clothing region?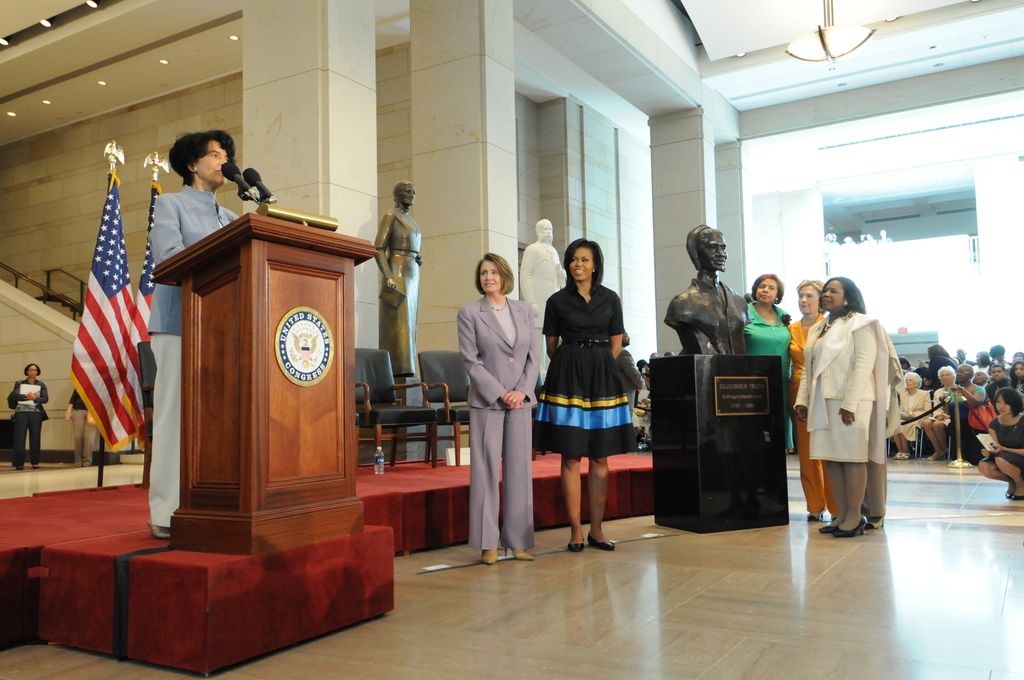
bbox(145, 182, 239, 523)
